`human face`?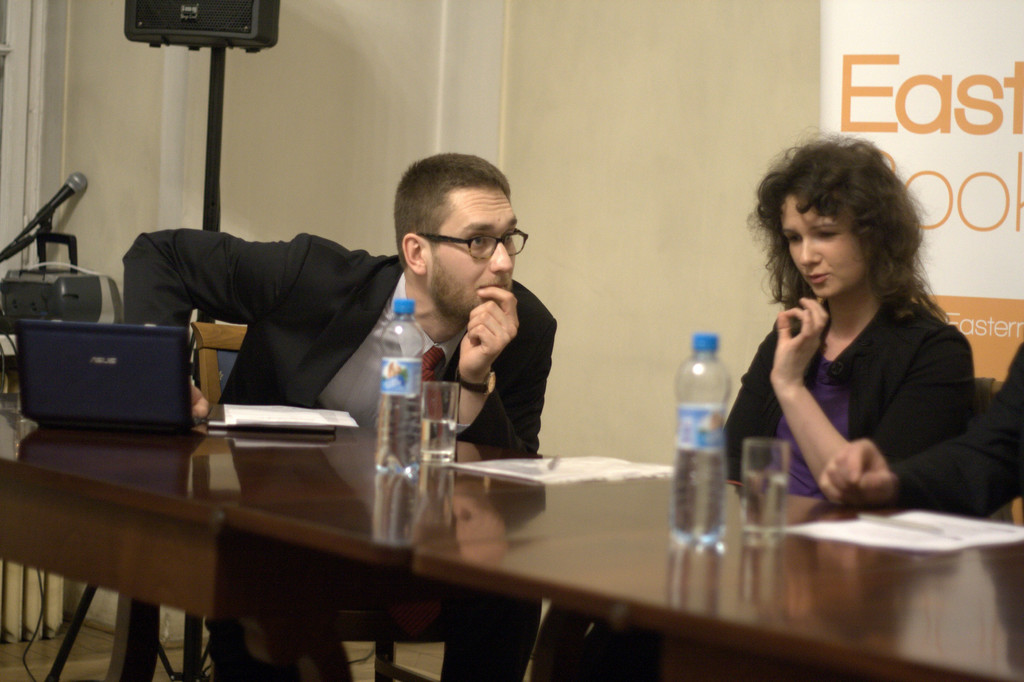
region(429, 186, 517, 312)
